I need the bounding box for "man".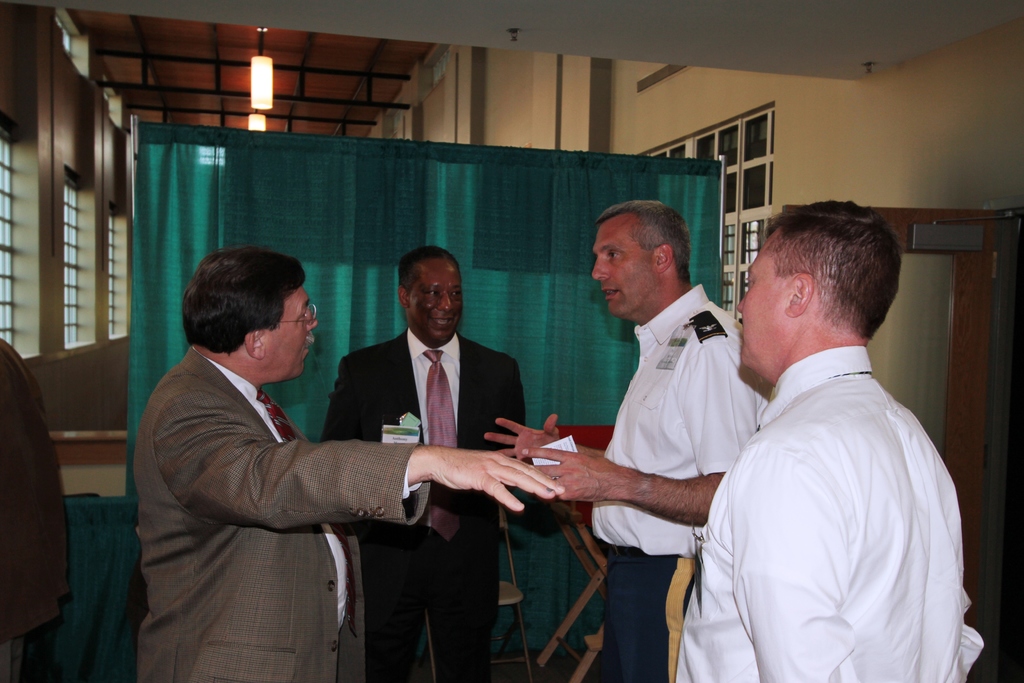
Here it is: {"left": 316, "top": 238, "right": 531, "bottom": 682}.
